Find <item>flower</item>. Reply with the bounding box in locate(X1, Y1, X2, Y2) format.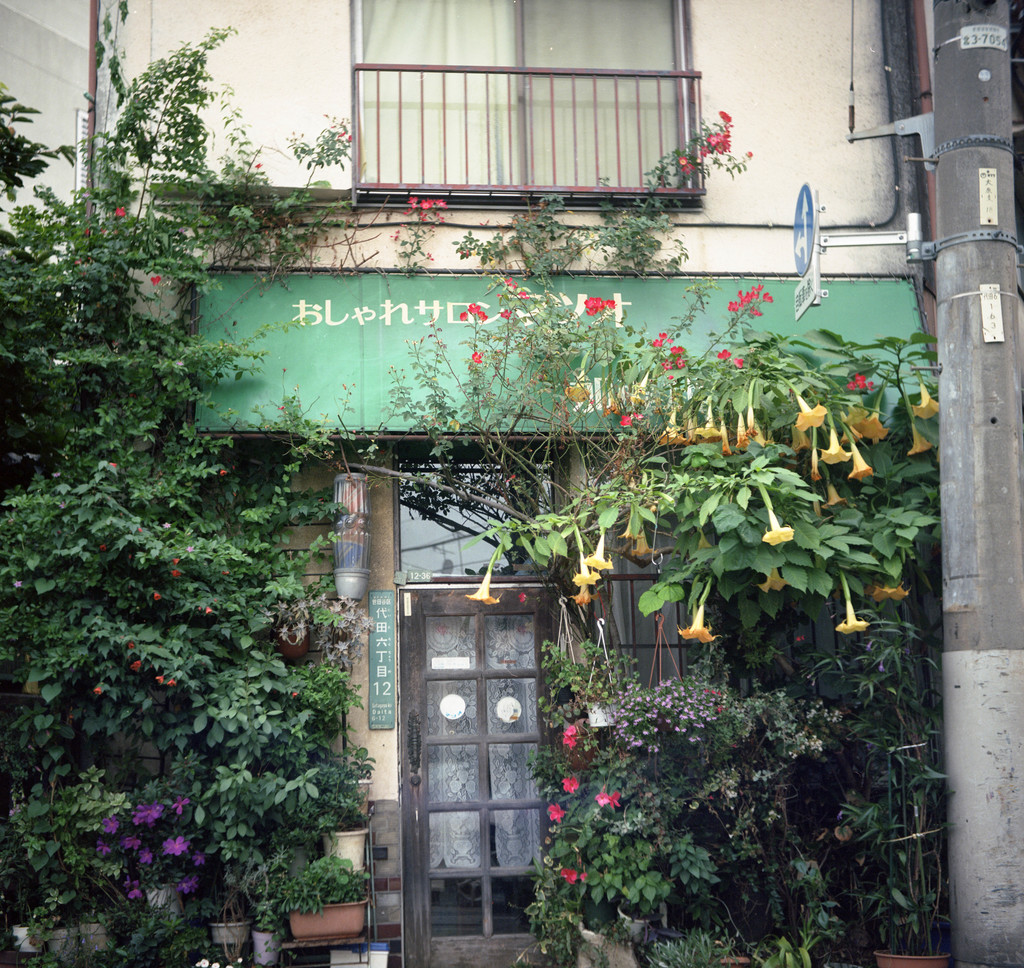
locate(914, 378, 938, 418).
